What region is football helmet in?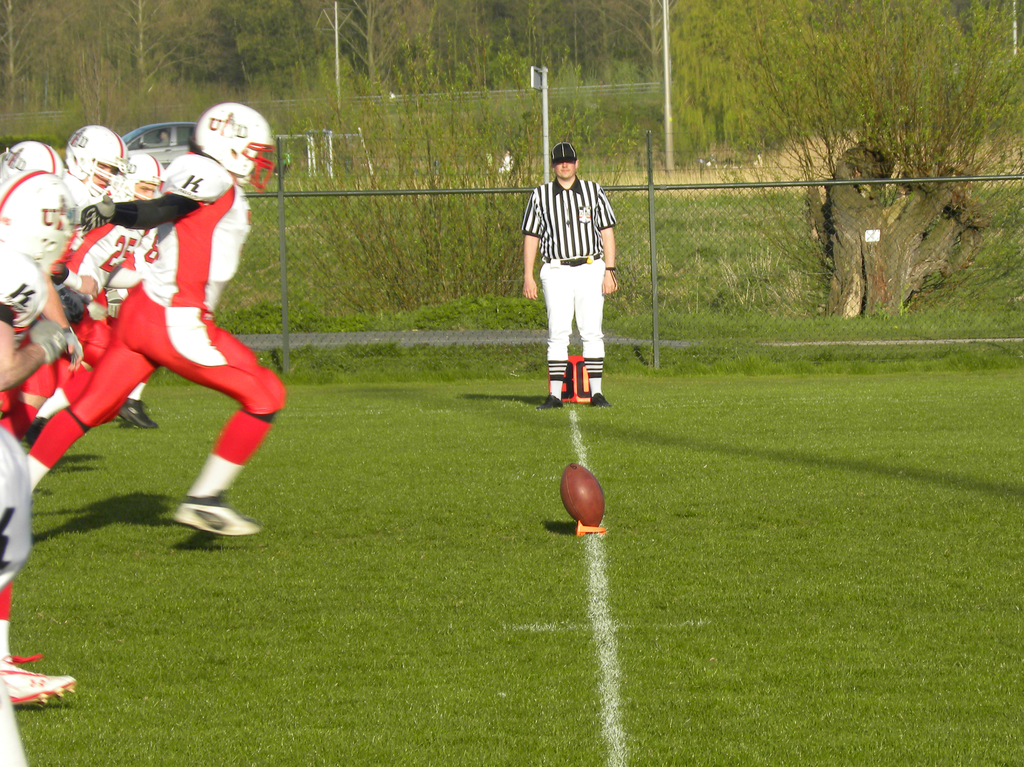
(left=61, top=127, right=127, bottom=201).
